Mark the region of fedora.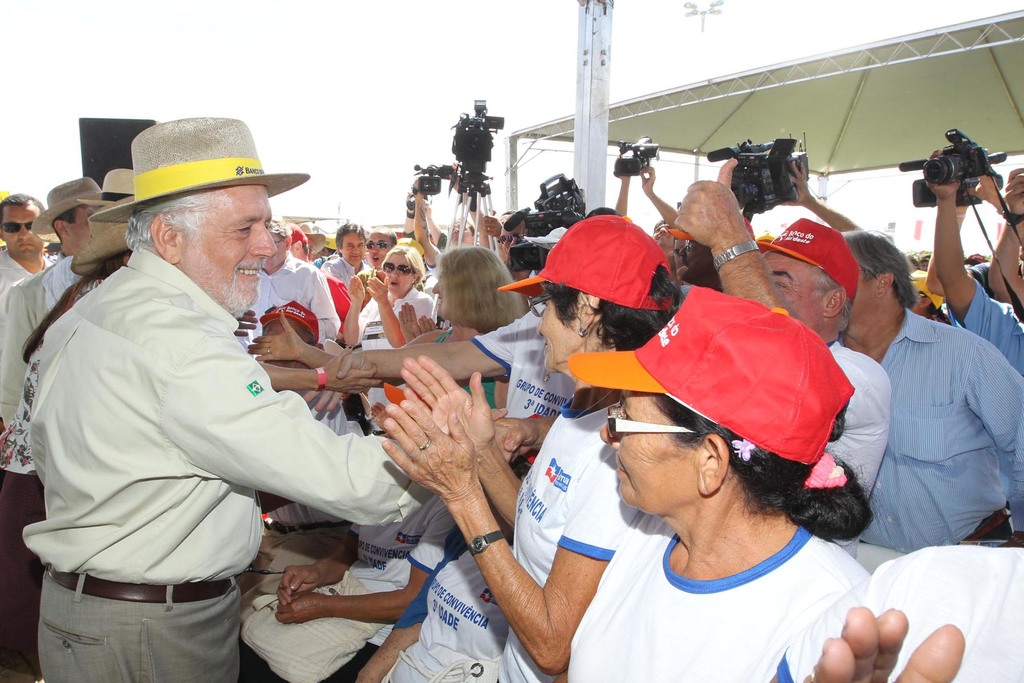
Region: 85 115 307 231.
